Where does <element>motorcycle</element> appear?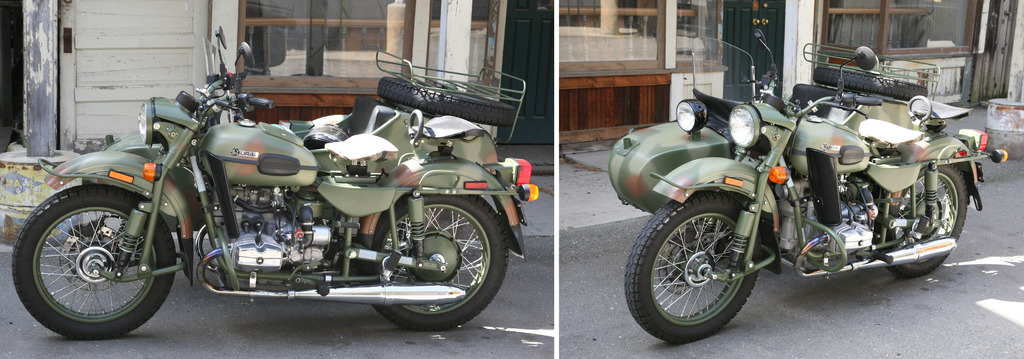
Appears at (left=8, top=27, right=543, bottom=344).
